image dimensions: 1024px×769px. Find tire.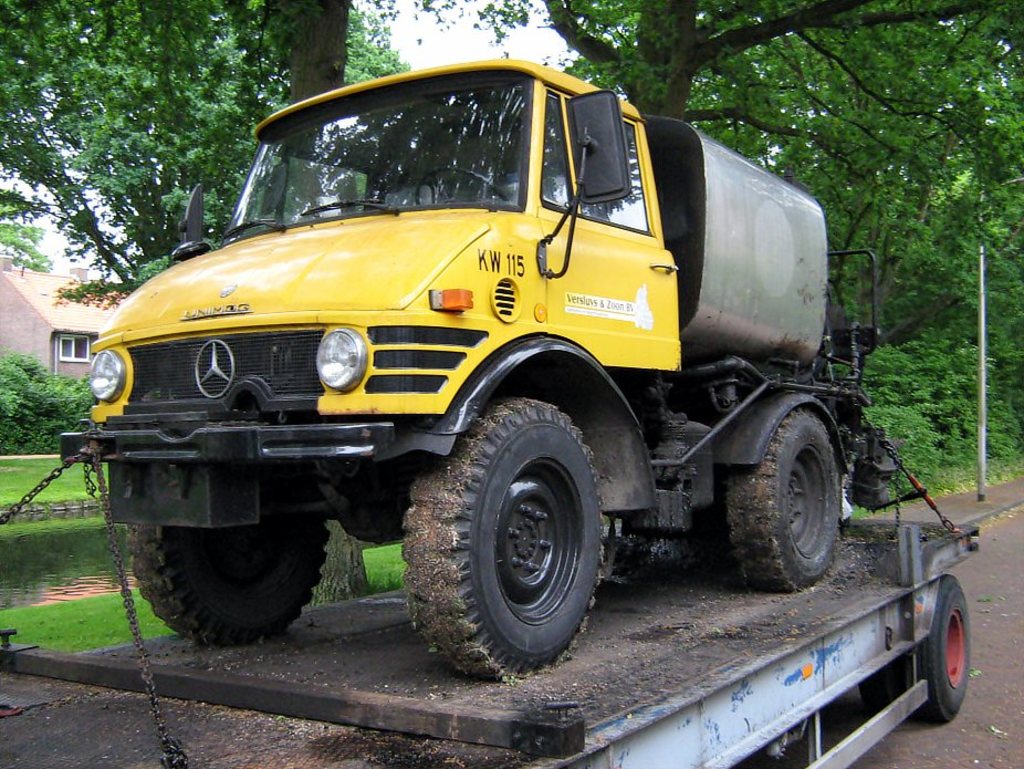
<box>437,404,602,683</box>.
